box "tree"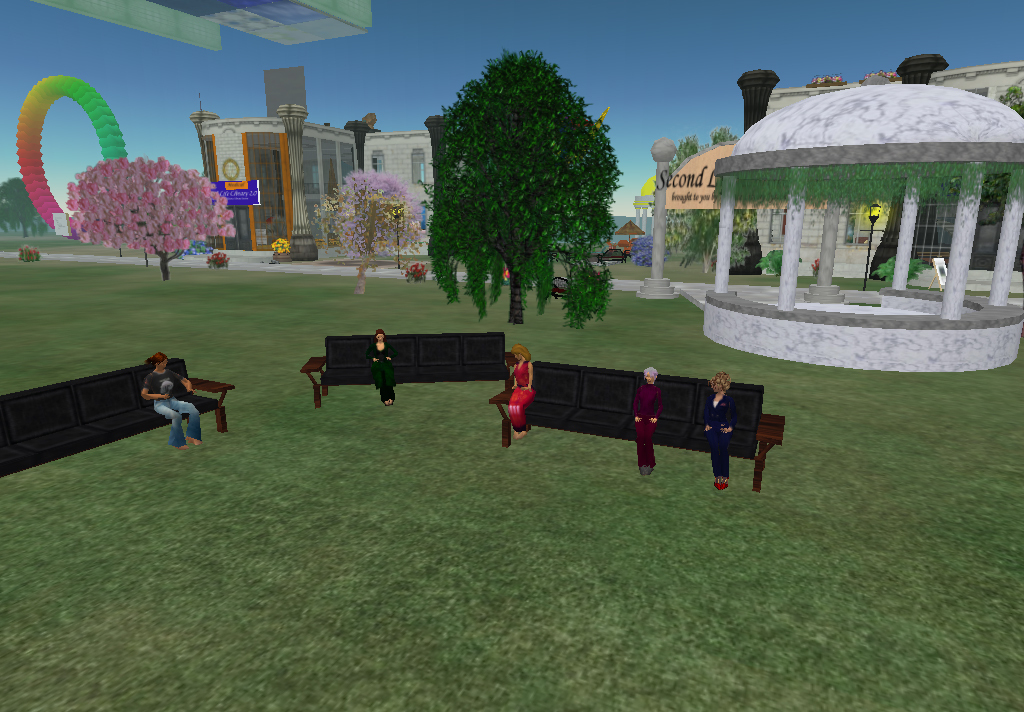
detection(409, 42, 633, 332)
